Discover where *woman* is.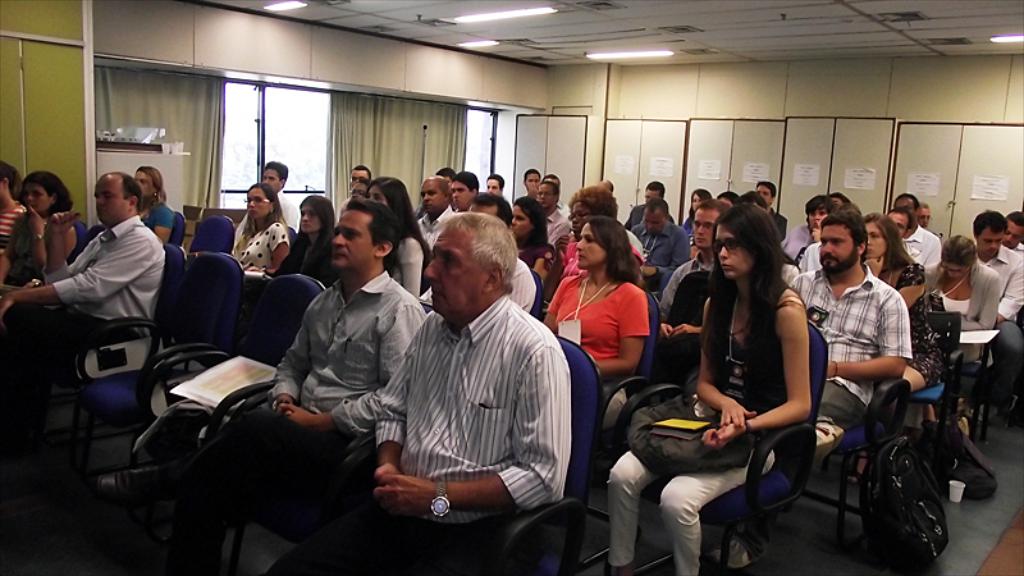
Discovered at [x1=265, y1=192, x2=335, y2=288].
